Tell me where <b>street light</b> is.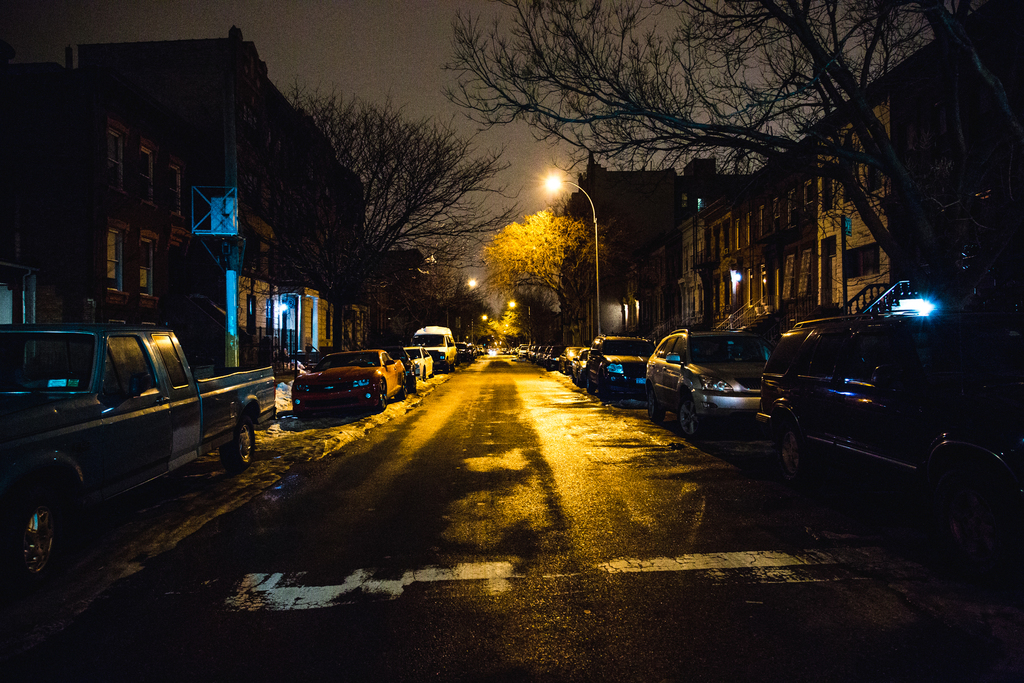
<b>street light</b> is at [x1=544, y1=170, x2=600, y2=341].
